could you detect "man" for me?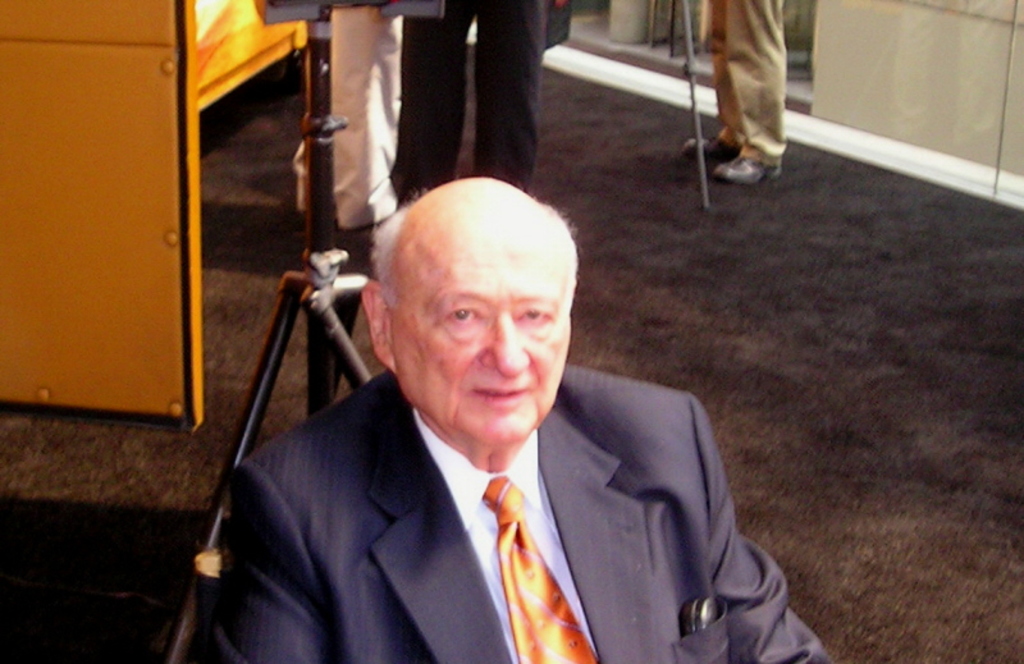
Detection result: region(686, 0, 785, 183).
